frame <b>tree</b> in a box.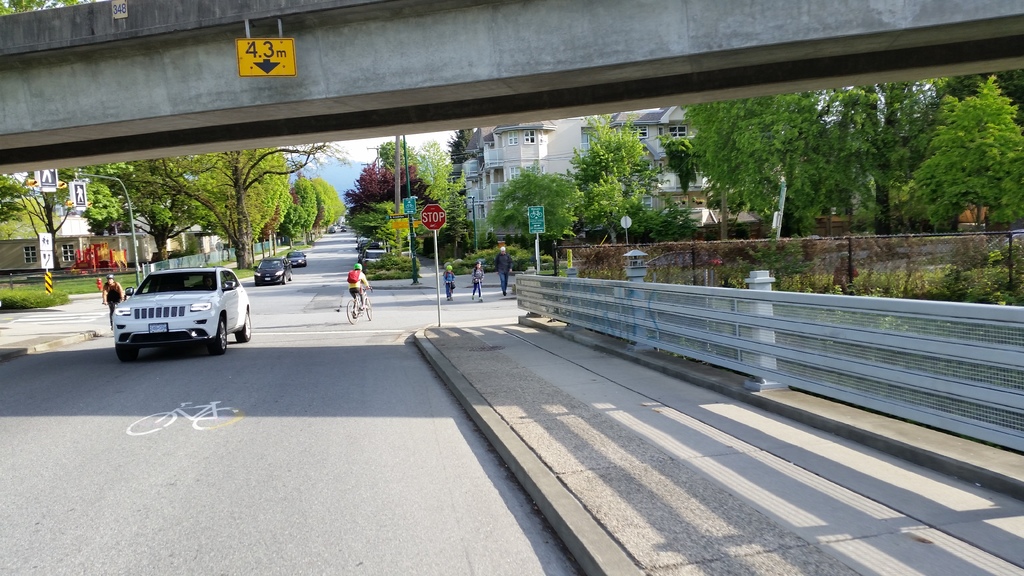
box=[813, 88, 949, 224].
